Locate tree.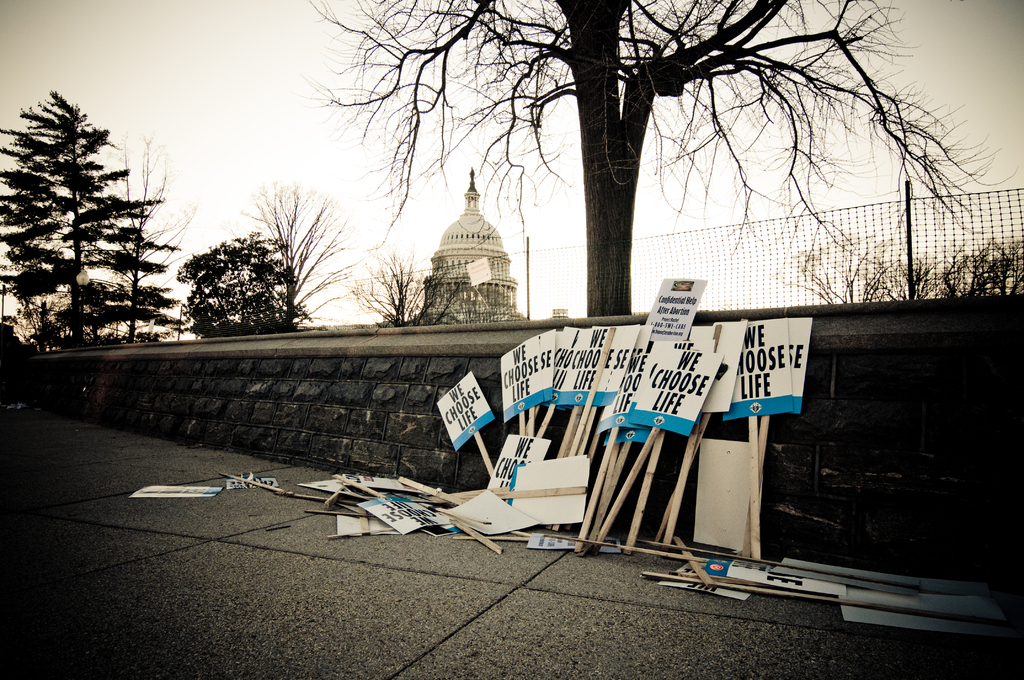
Bounding box: <box>221,179,359,338</box>.
